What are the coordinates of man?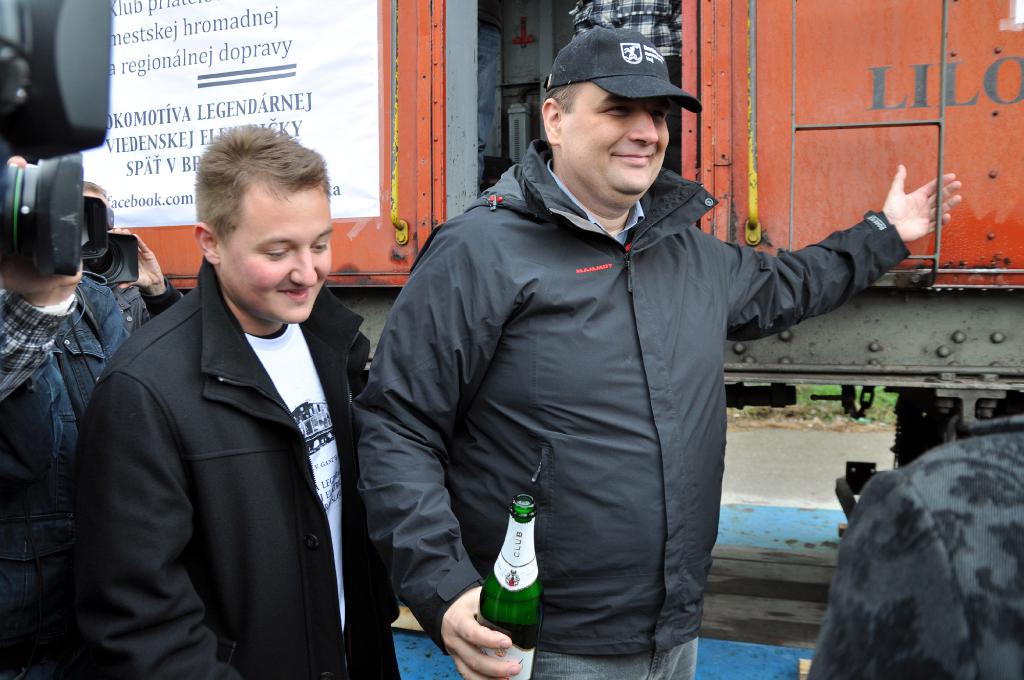
[353, 28, 963, 679].
